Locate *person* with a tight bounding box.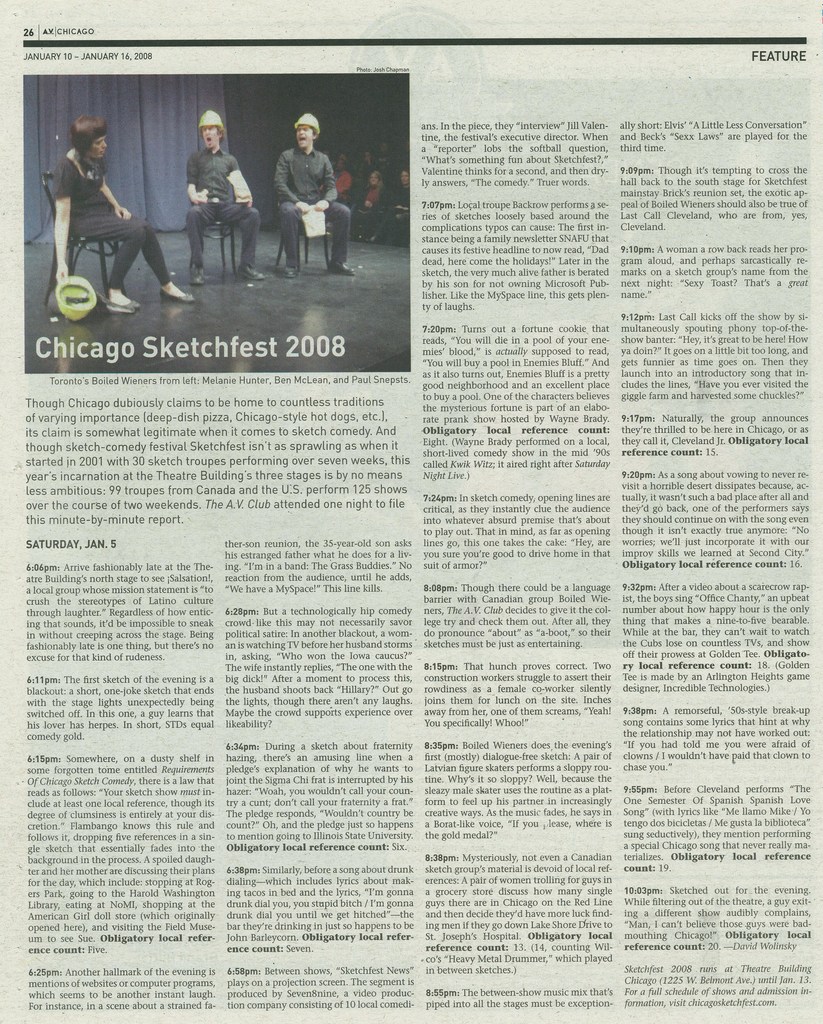
detection(333, 152, 359, 244).
